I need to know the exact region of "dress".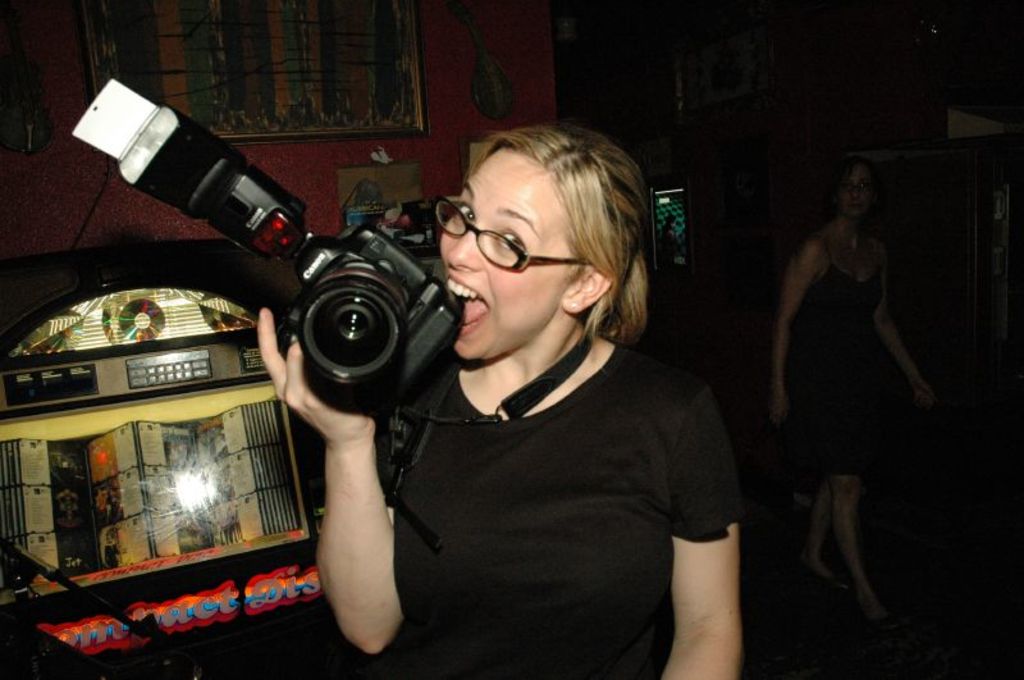
Region: region(389, 337, 749, 679).
